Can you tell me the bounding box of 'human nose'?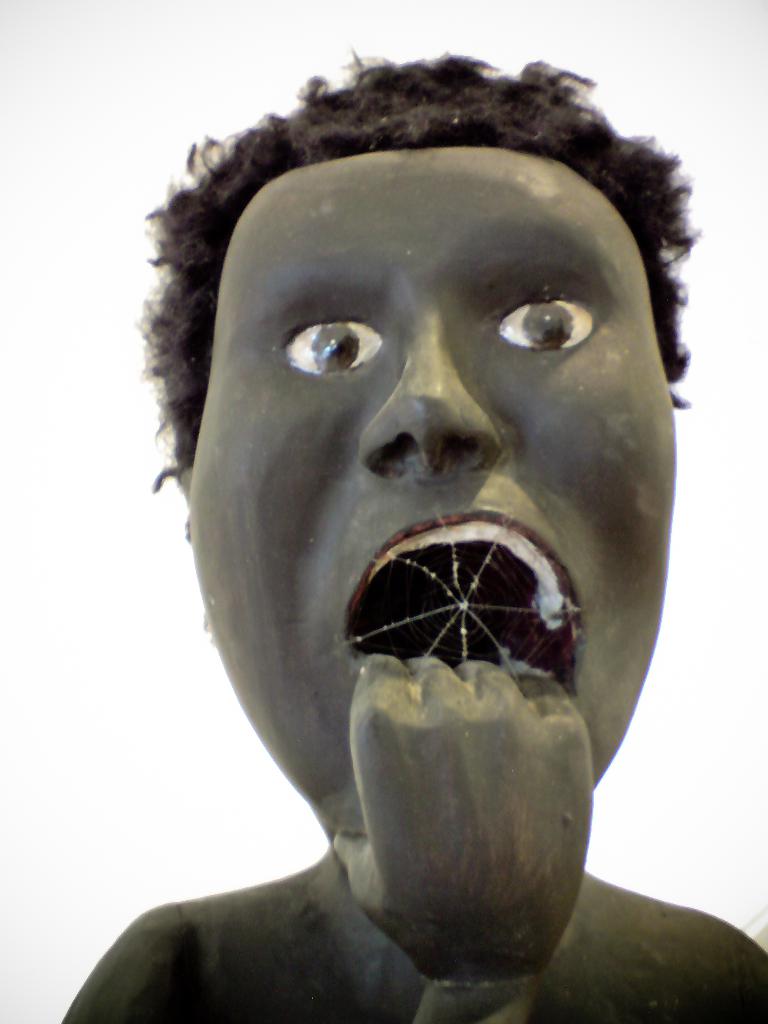
[360,319,499,486].
